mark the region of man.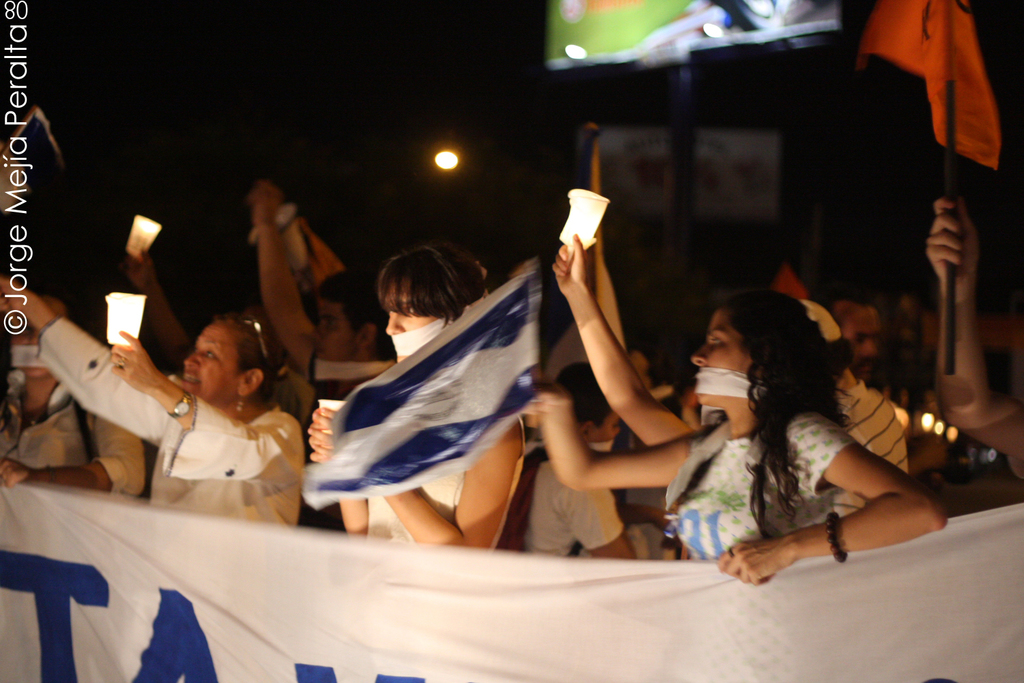
Region: crop(0, 288, 143, 501).
